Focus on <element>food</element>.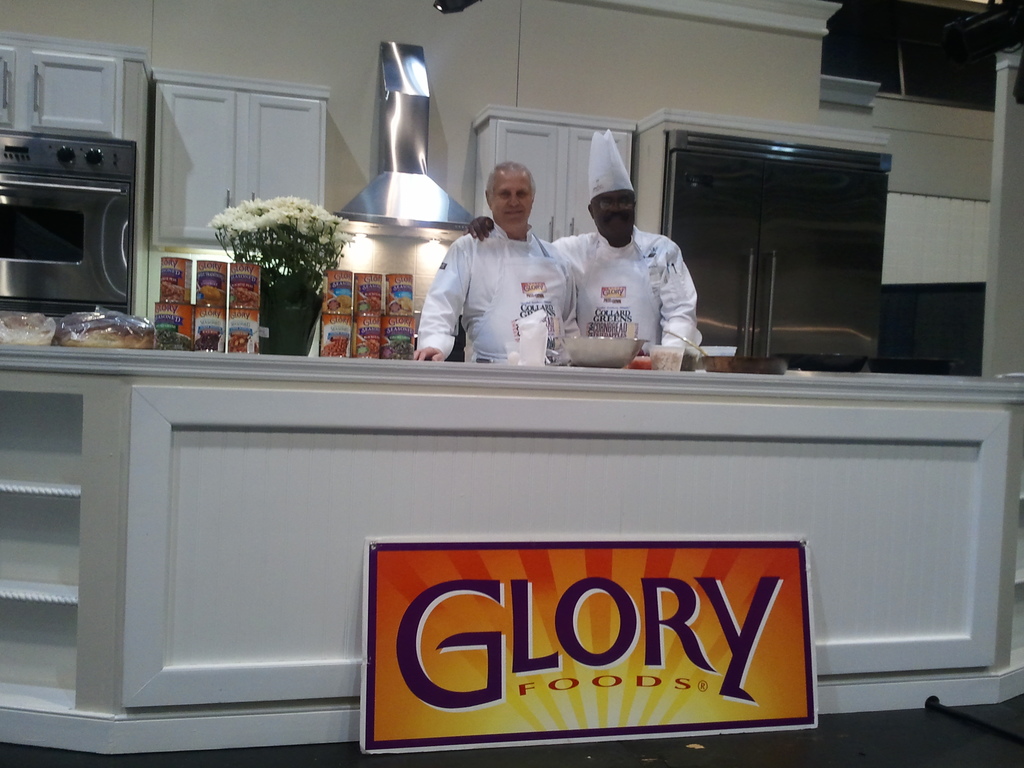
Focused at [509, 348, 520, 364].
